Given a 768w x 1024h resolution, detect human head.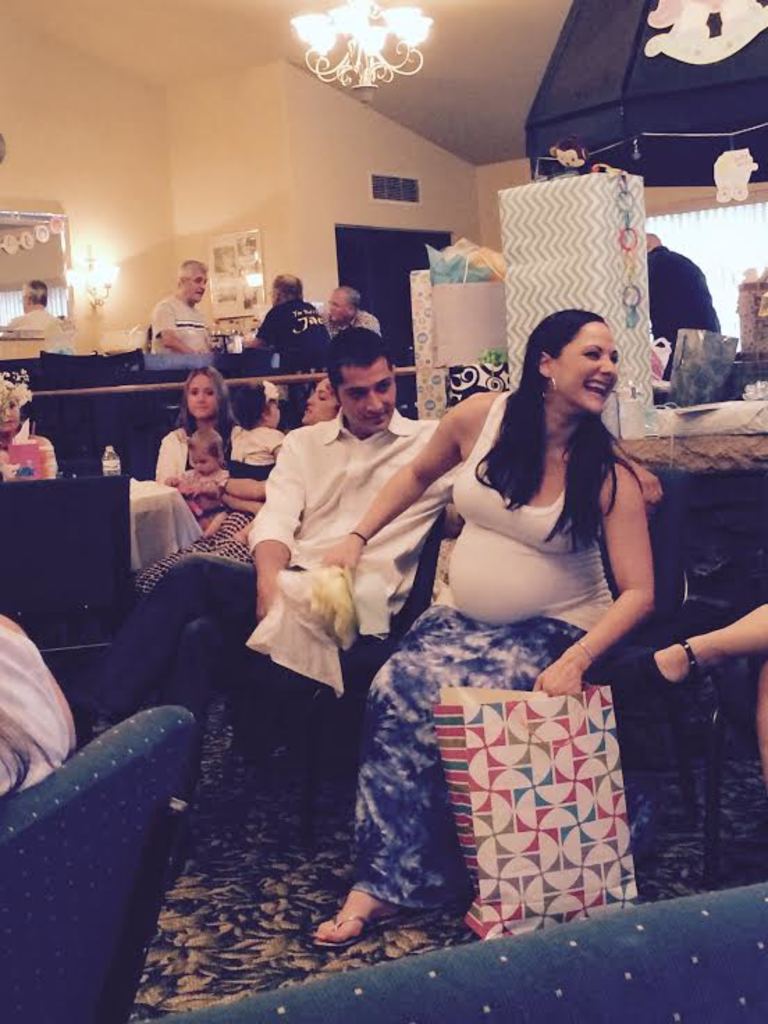
<region>188, 427, 225, 476</region>.
